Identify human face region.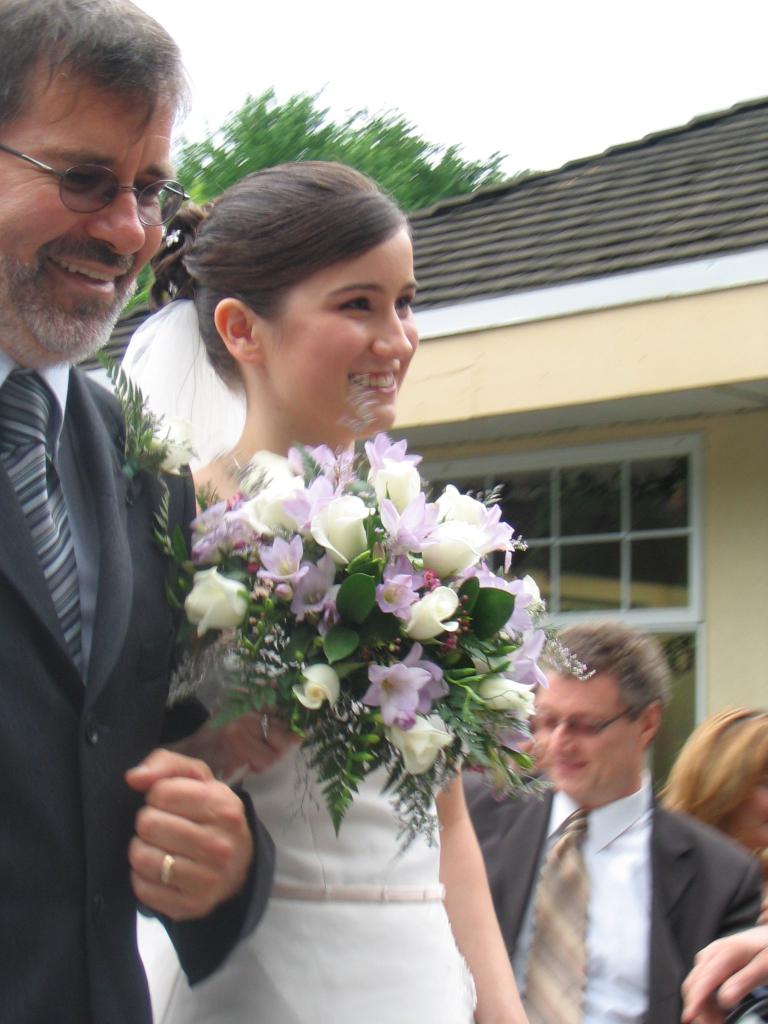
Region: [513, 666, 637, 801].
